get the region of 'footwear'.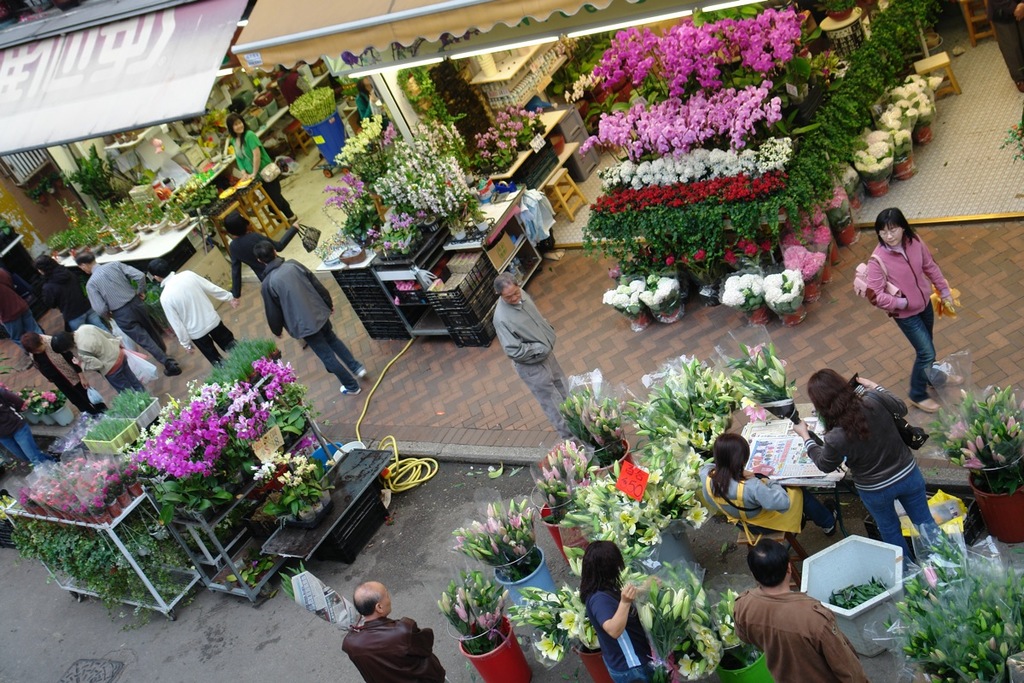
<region>166, 369, 180, 373</region>.
